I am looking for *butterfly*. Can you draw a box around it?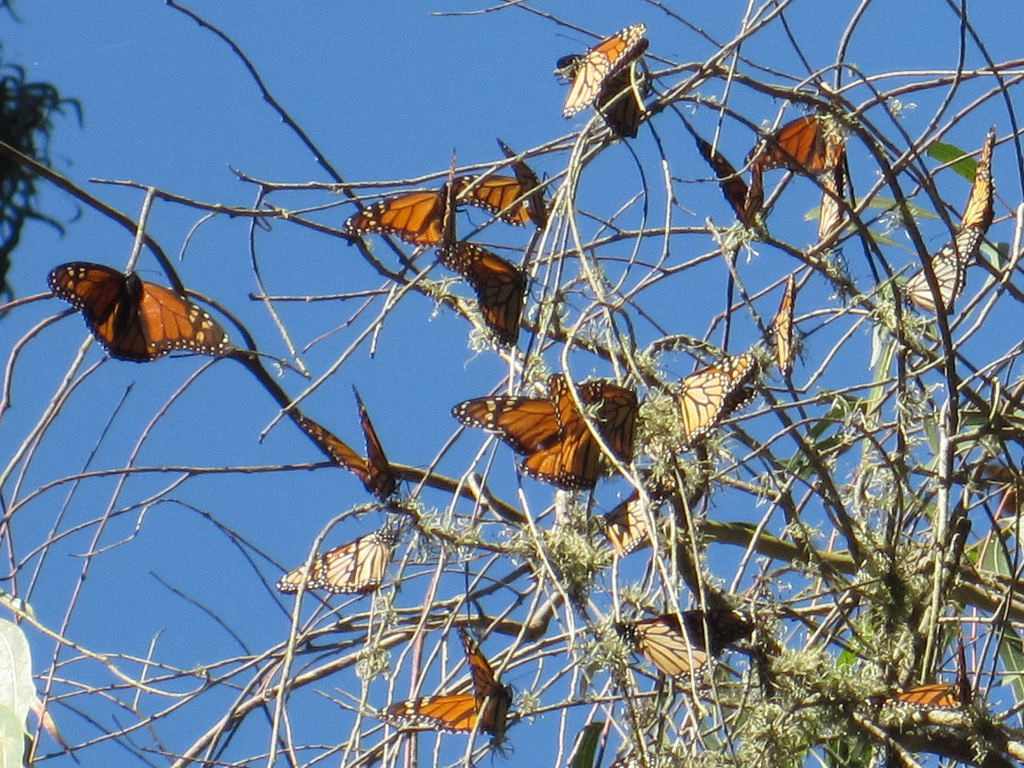
Sure, the bounding box is 298, 388, 435, 507.
